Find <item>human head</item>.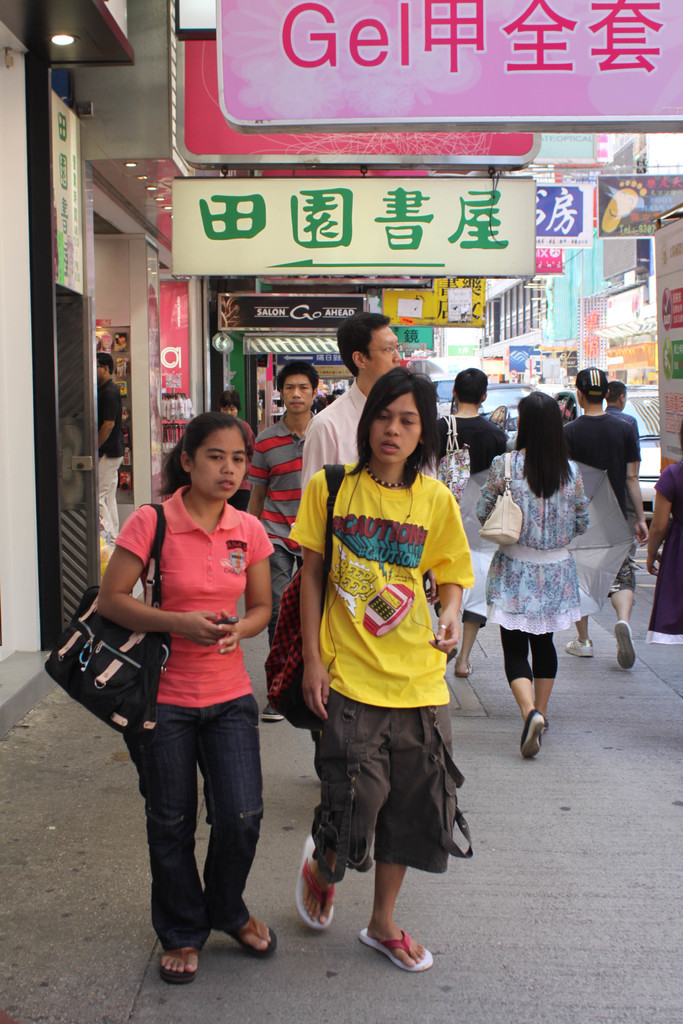
(x1=333, y1=310, x2=407, y2=381).
